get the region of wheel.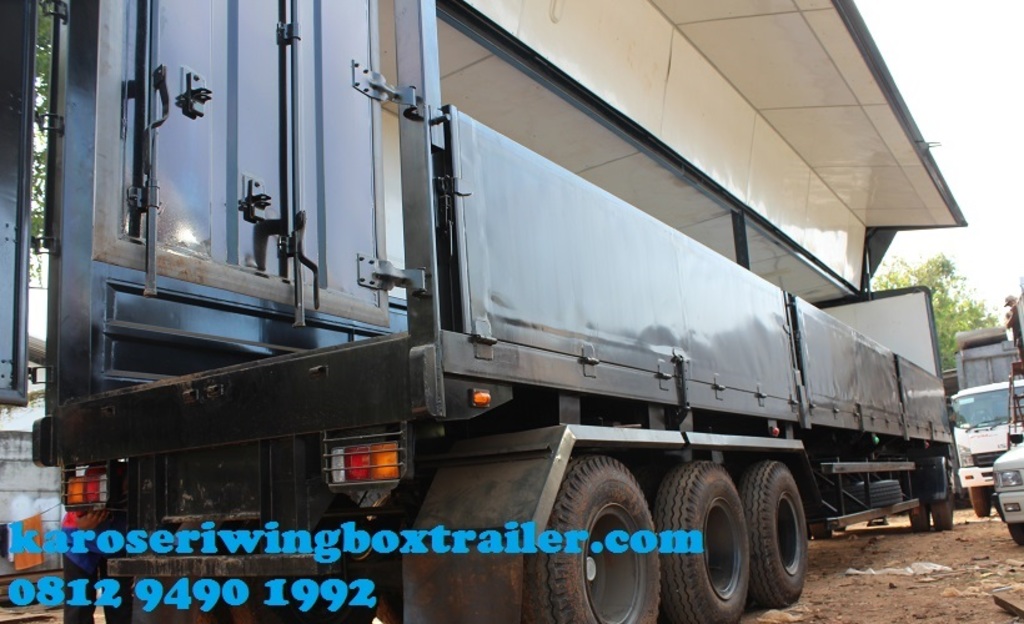
x1=747 y1=456 x2=810 y2=615.
